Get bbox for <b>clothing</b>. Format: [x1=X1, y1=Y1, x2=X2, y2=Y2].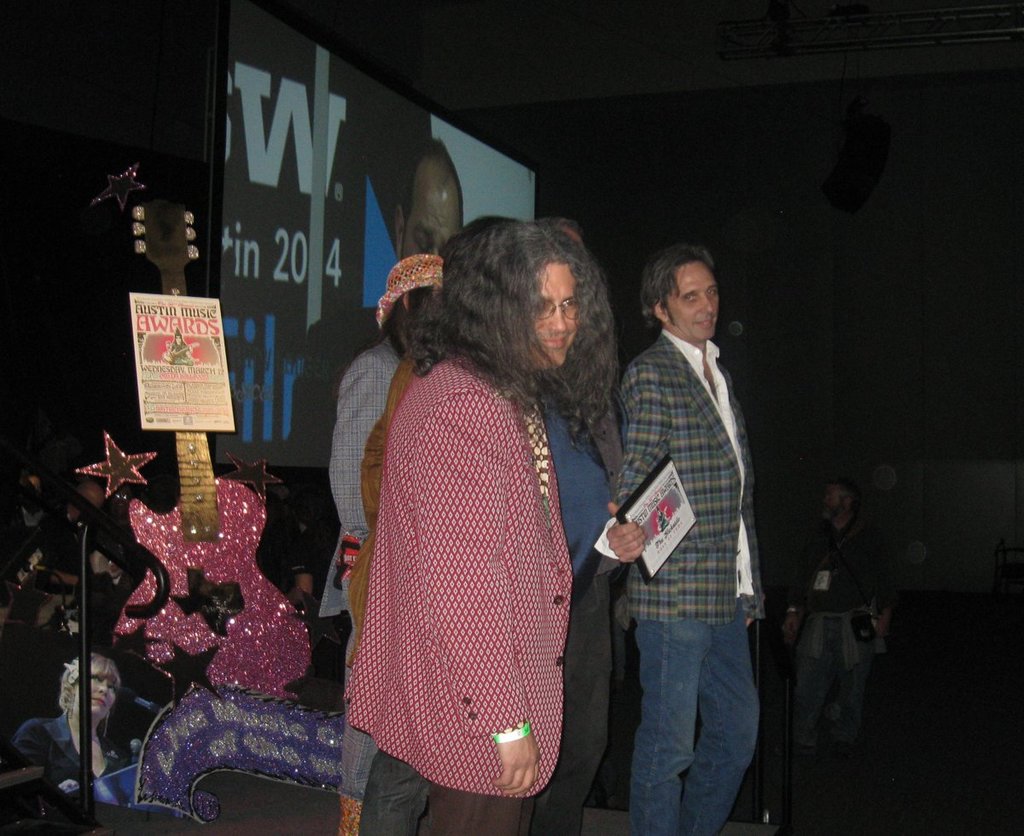
[x1=96, y1=517, x2=131, y2=597].
